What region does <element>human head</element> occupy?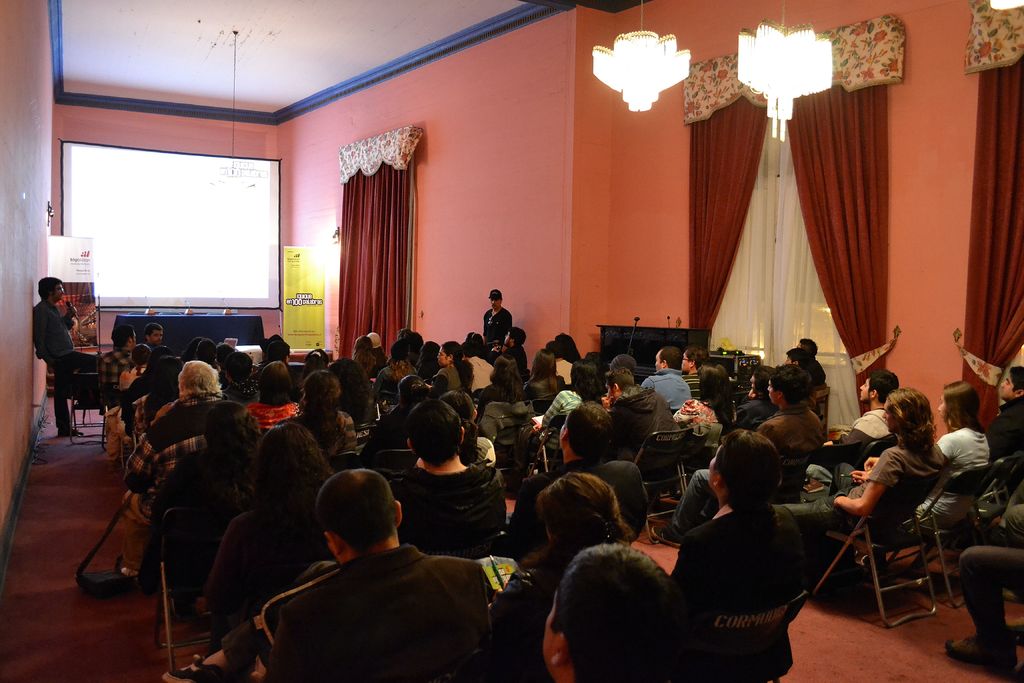
x1=302, y1=349, x2=330, y2=373.
